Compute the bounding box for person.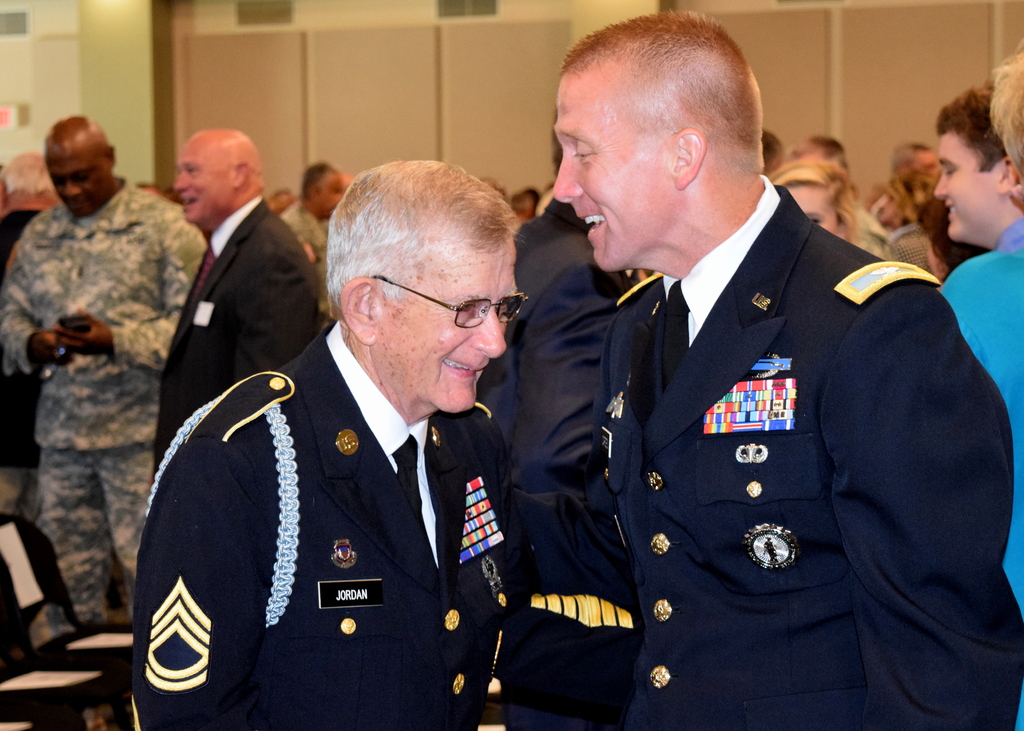
x1=762, y1=128, x2=790, y2=179.
